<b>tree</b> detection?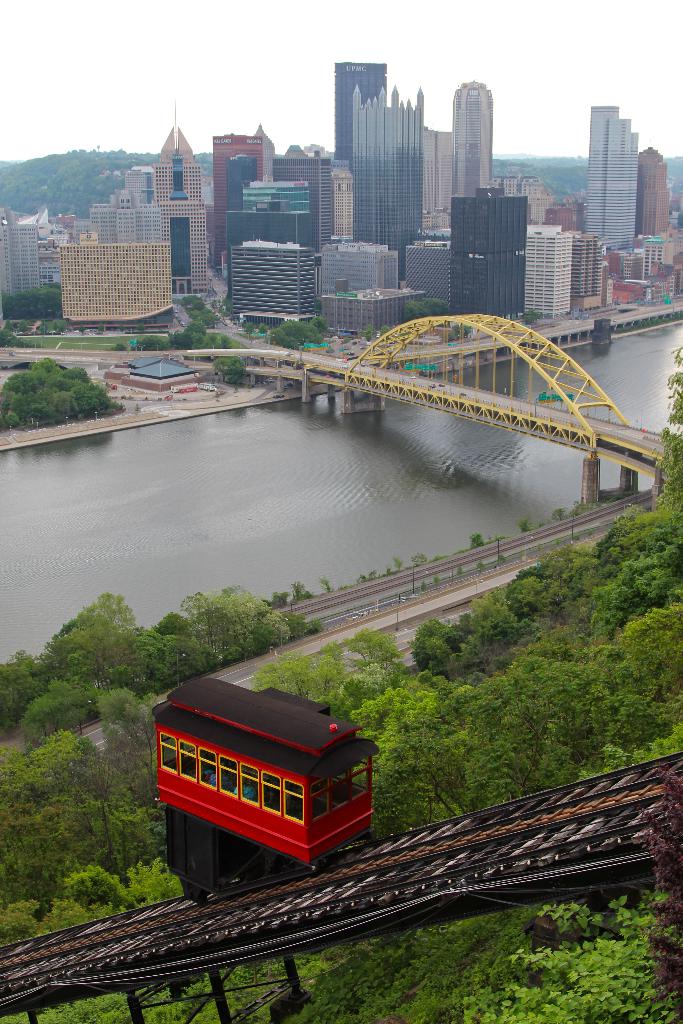
60/850/183/924
